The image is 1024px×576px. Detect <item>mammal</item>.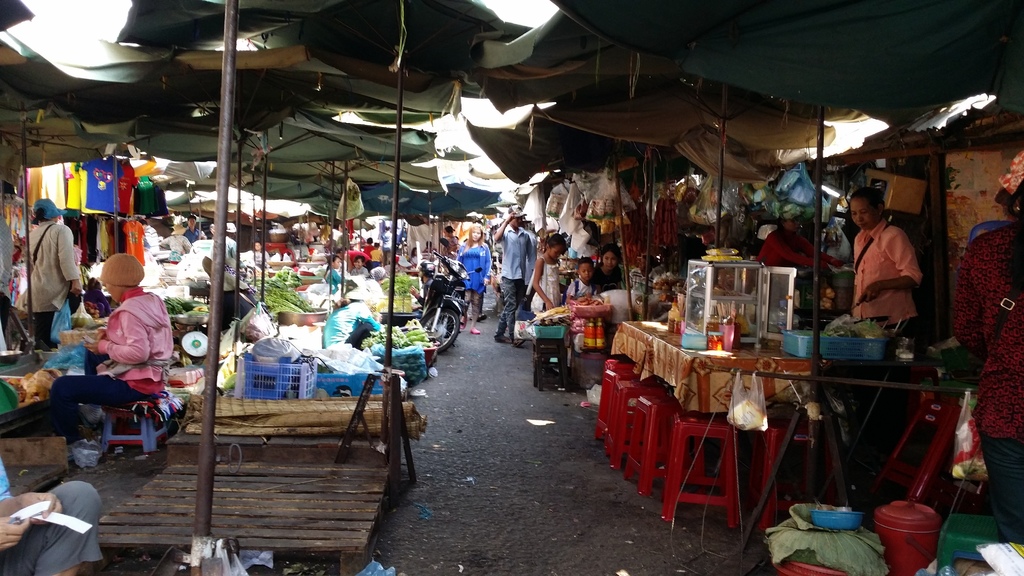
Detection: box(138, 218, 161, 252).
